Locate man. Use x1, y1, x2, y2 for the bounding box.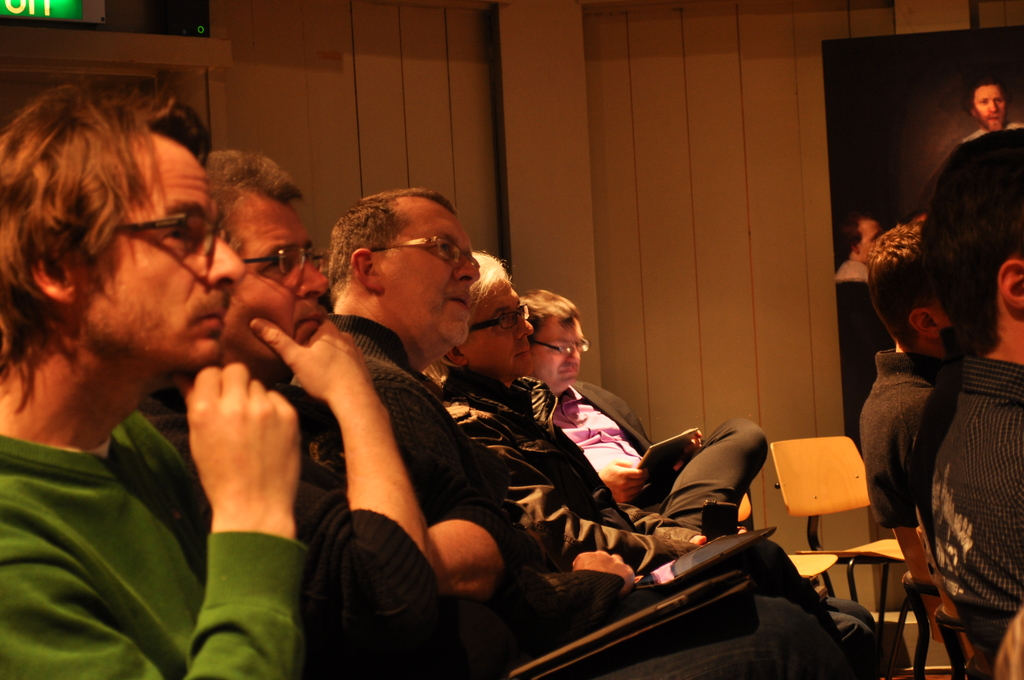
141, 147, 849, 679.
